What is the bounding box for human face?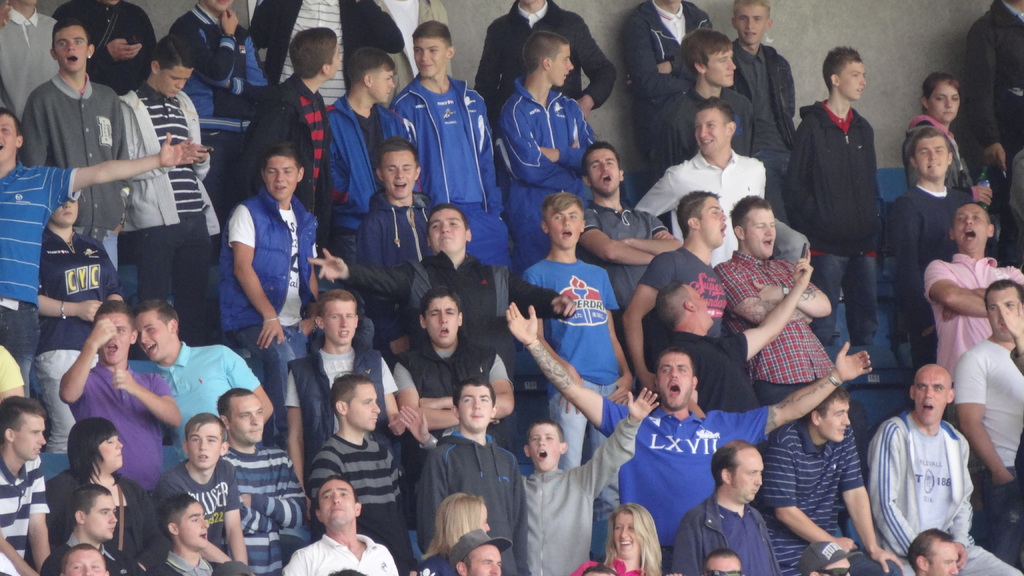
[x1=743, y1=208, x2=778, y2=257].
